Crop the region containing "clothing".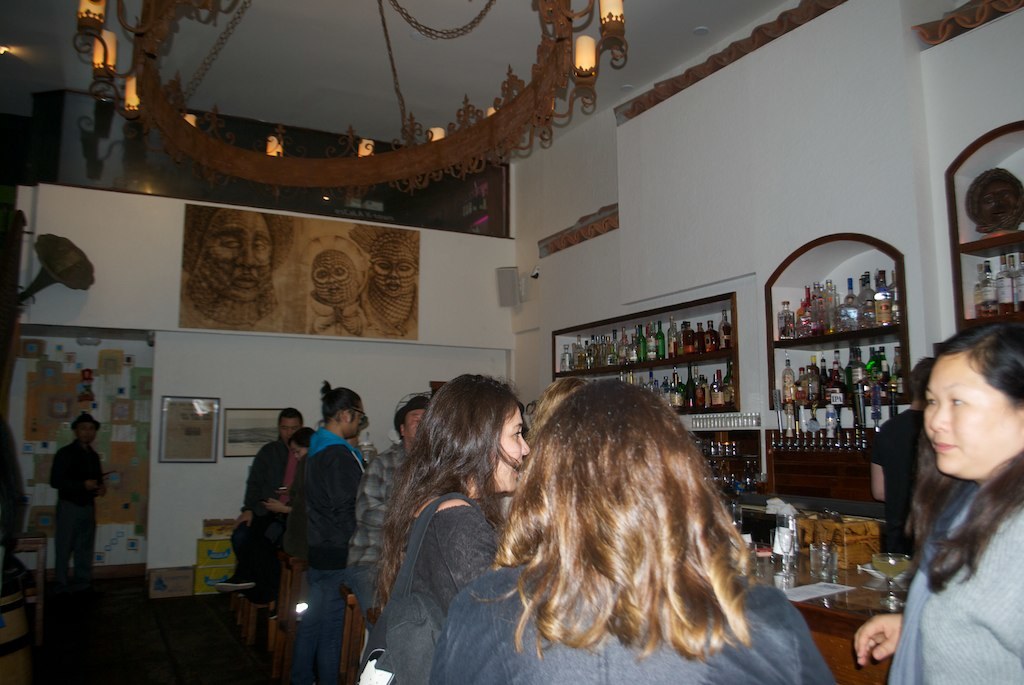
Crop region: <bbox>869, 405, 930, 549</bbox>.
